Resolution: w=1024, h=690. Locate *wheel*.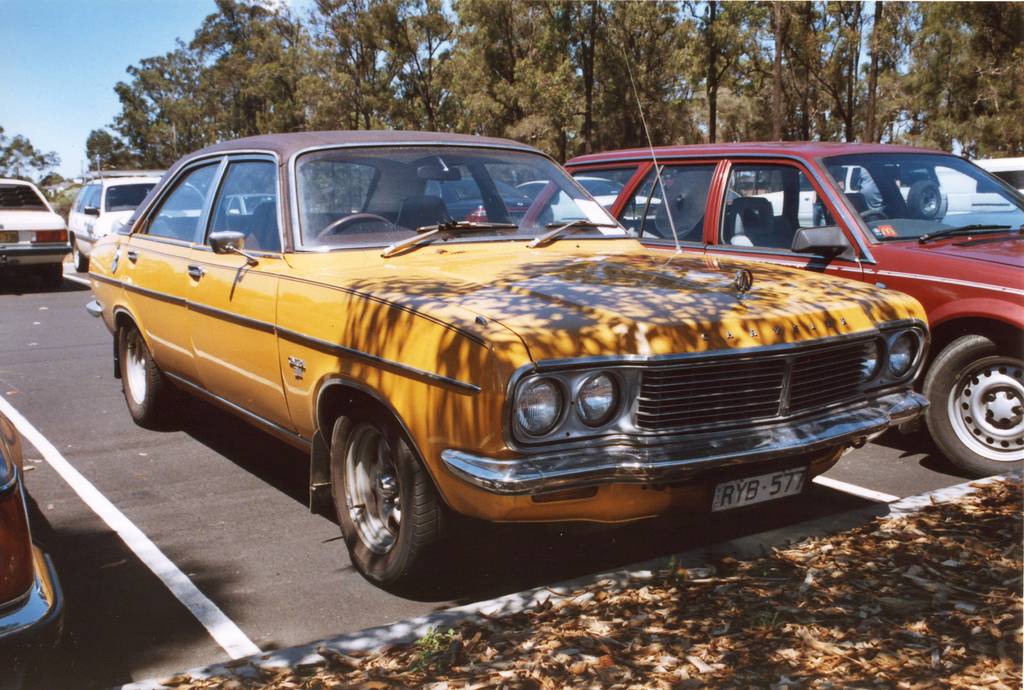
858, 207, 887, 223.
